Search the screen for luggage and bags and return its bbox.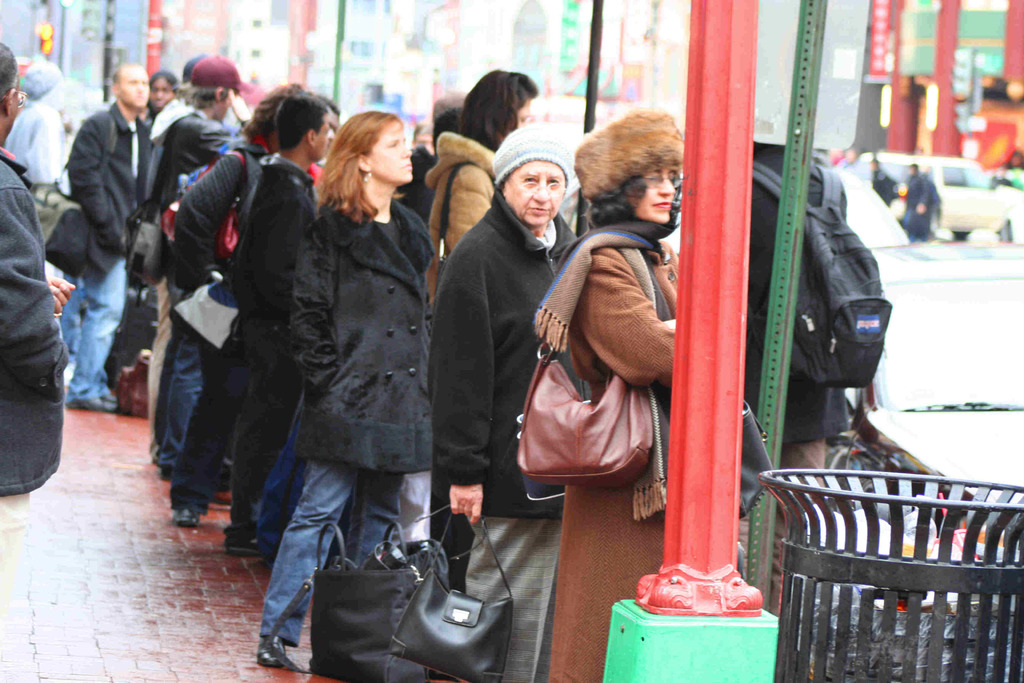
Found: left=120, top=111, right=190, bottom=289.
